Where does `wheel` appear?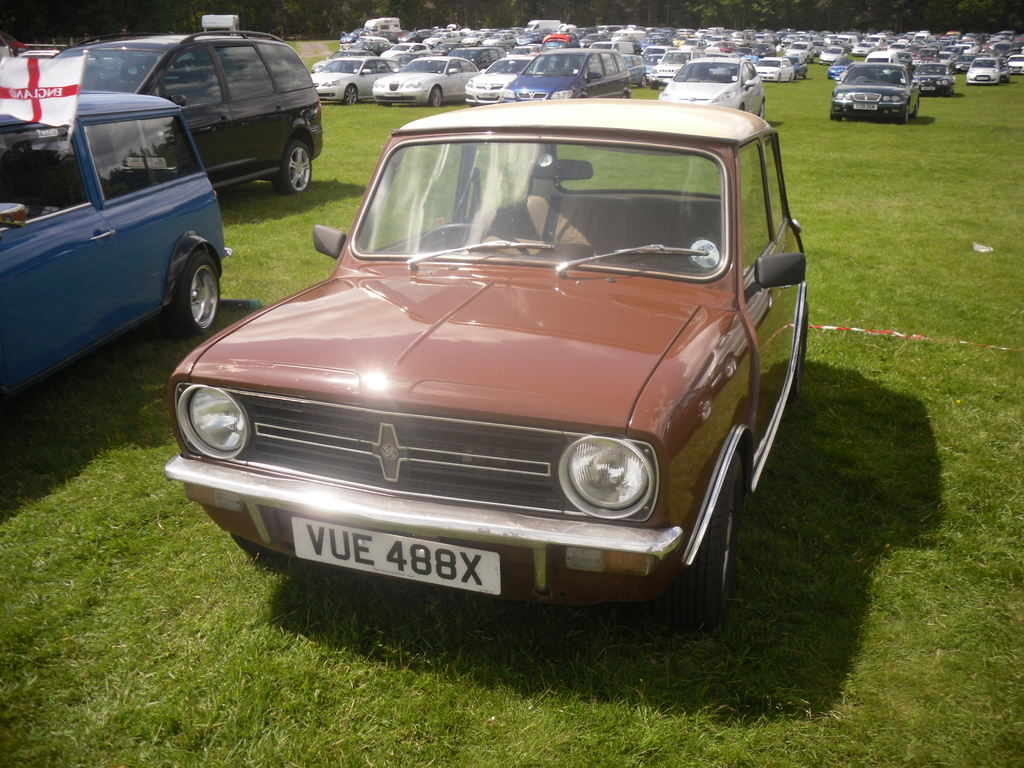
Appears at box(272, 135, 314, 197).
